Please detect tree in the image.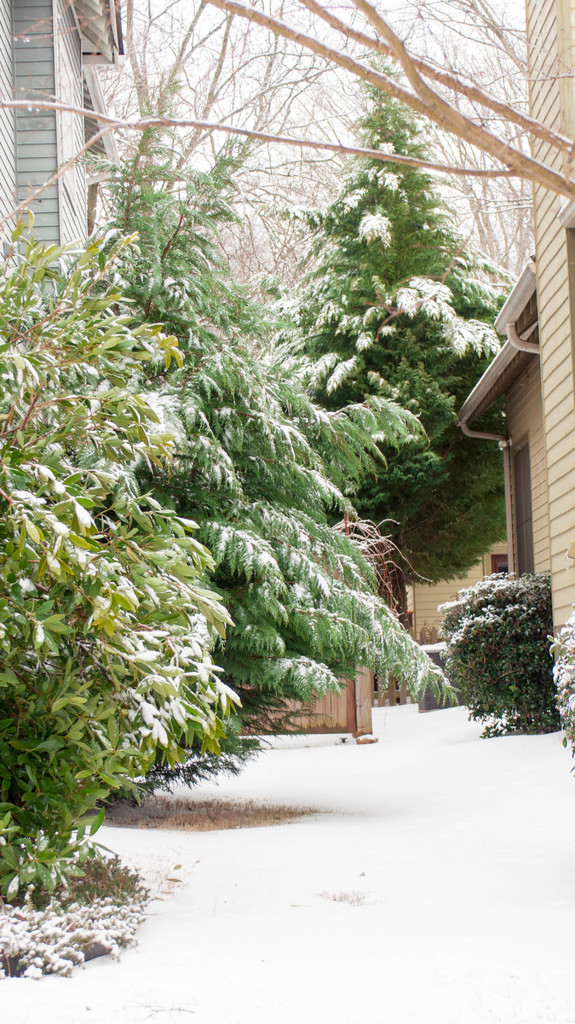
pyautogui.locateOnScreen(437, 619, 563, 745).
